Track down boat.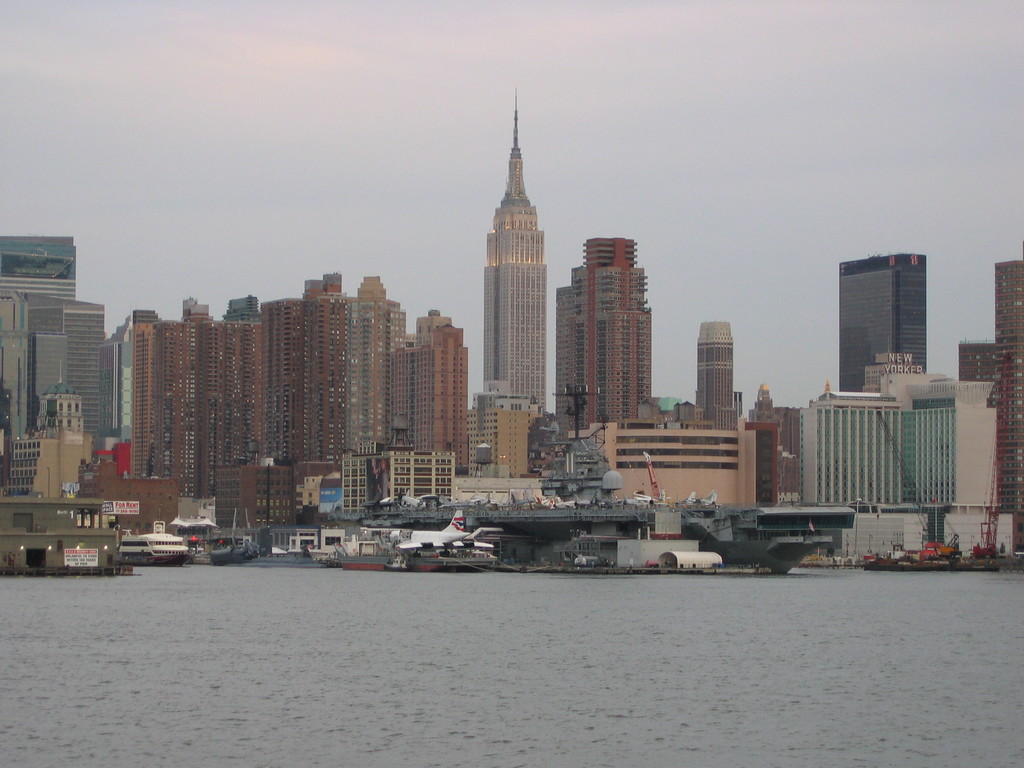
Tracked to (116, 529, 190, 566).
